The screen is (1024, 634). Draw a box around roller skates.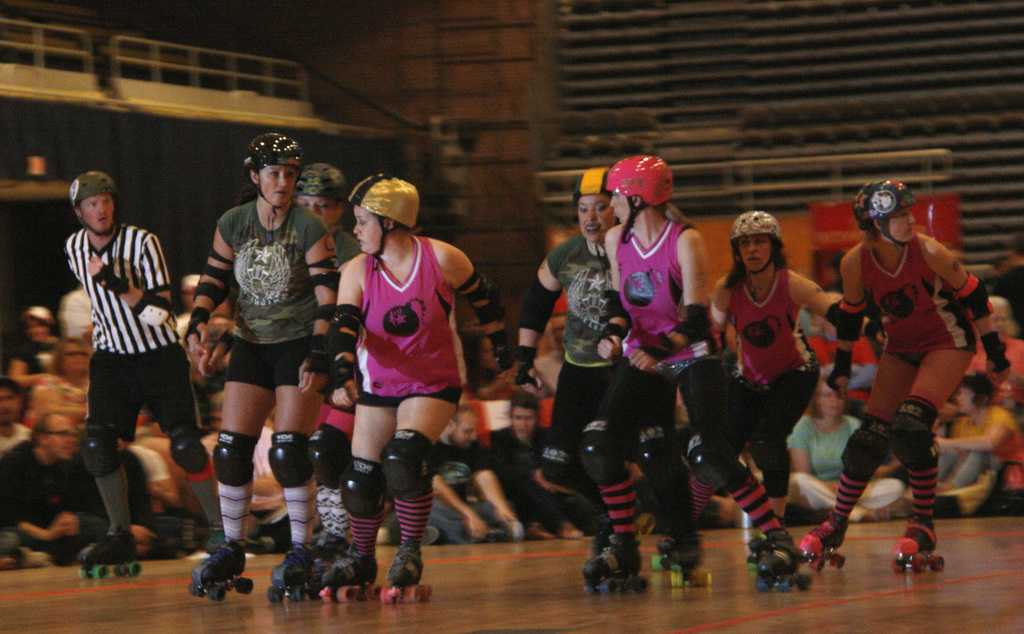
<bbox>188, 540, 253, 601</bbox>.
